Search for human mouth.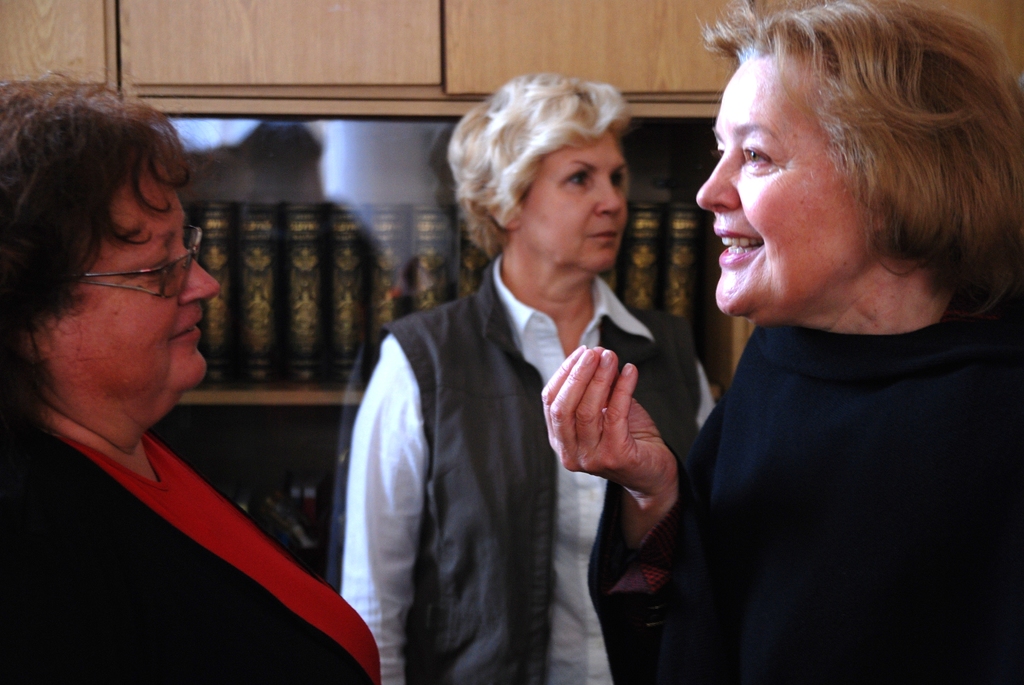
Found at bbox(586, 228, 623, 246).
